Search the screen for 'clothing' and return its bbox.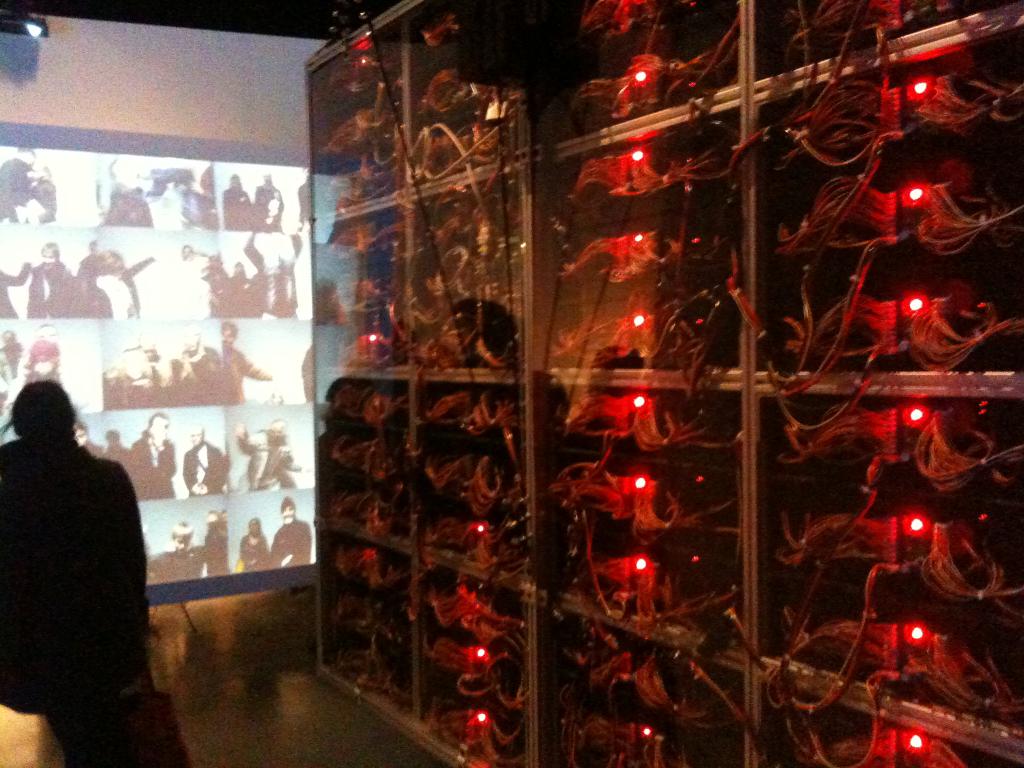
Found: locate(0, 262, 33, 317).
